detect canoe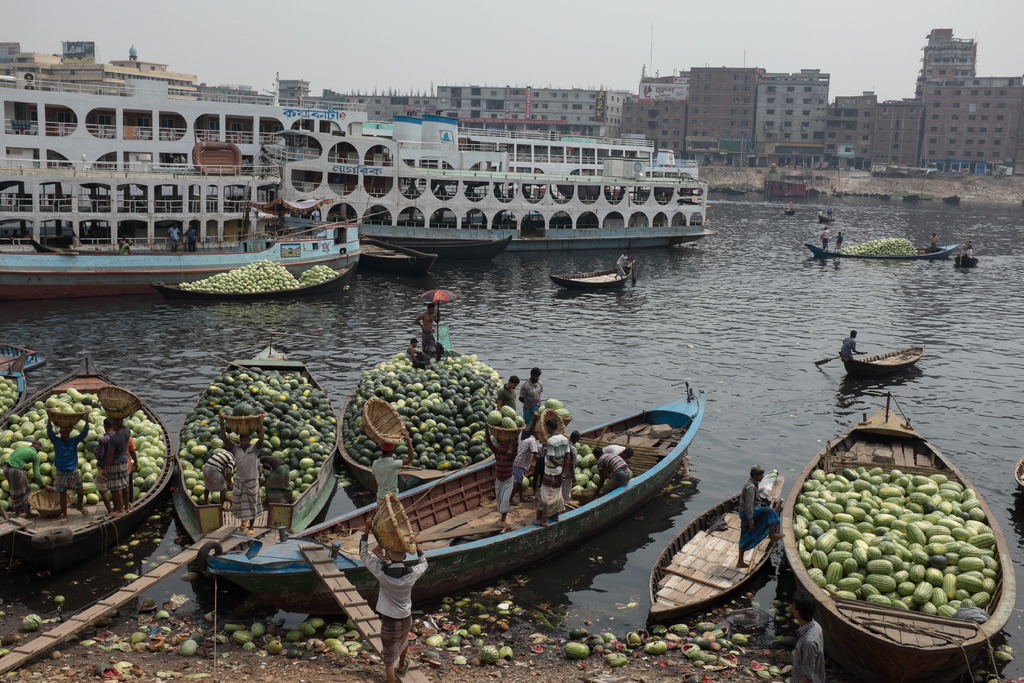
(left=842, top=345, right=920, bottom=381)
